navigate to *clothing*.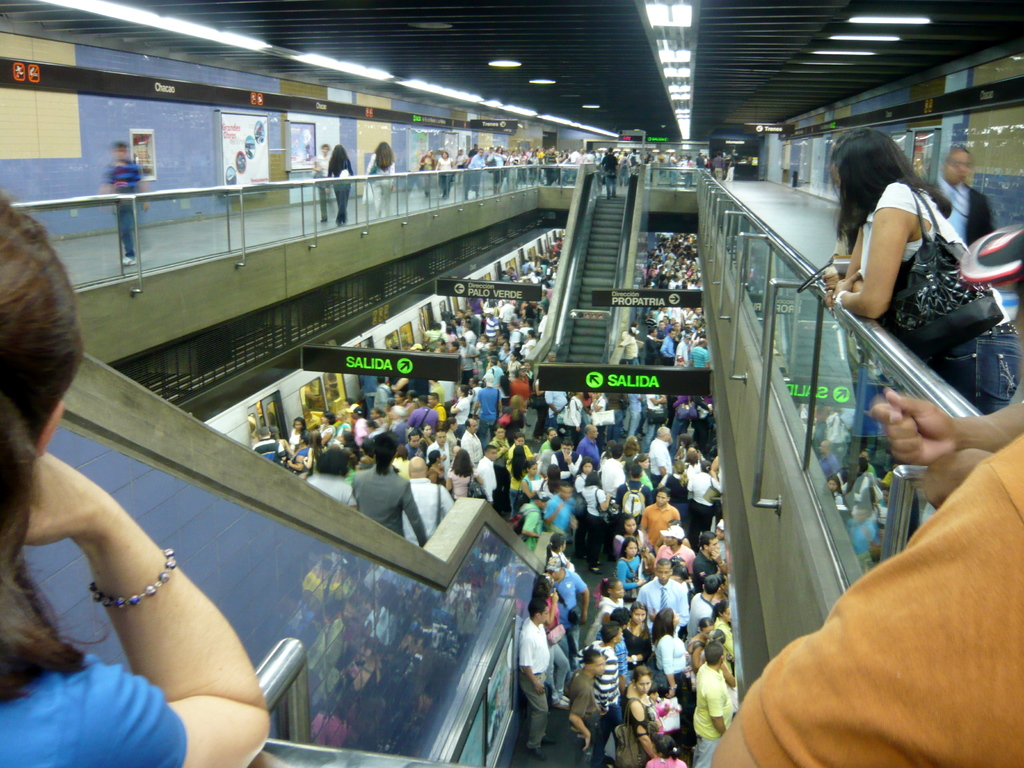
Navigation target: region(407, 442, 426, 460).
